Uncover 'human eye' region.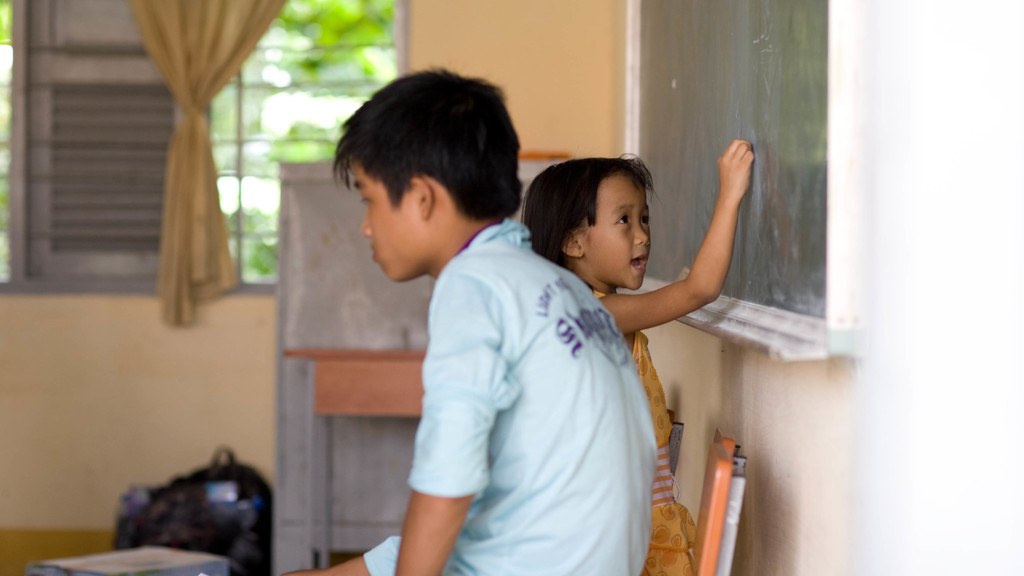
Uncovered: bbox(641, 205, 650, 227).
